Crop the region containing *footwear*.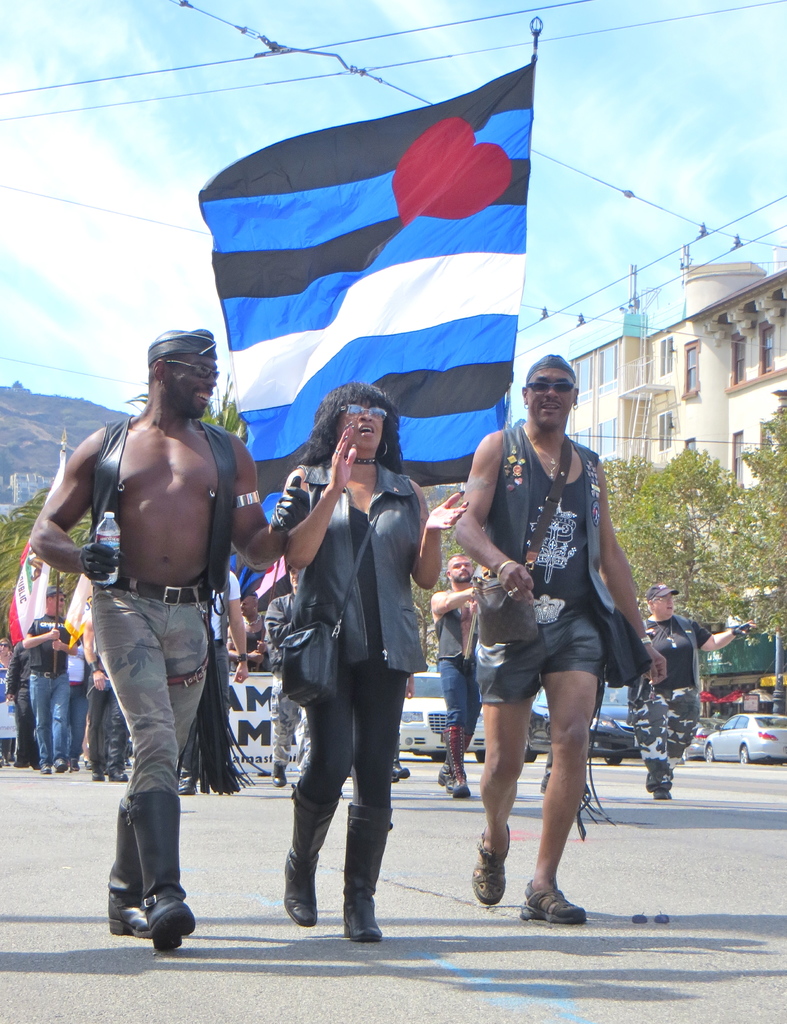
Crop region: {"left": 55, "top": 751, "right": 67, "bottom": 767}.
